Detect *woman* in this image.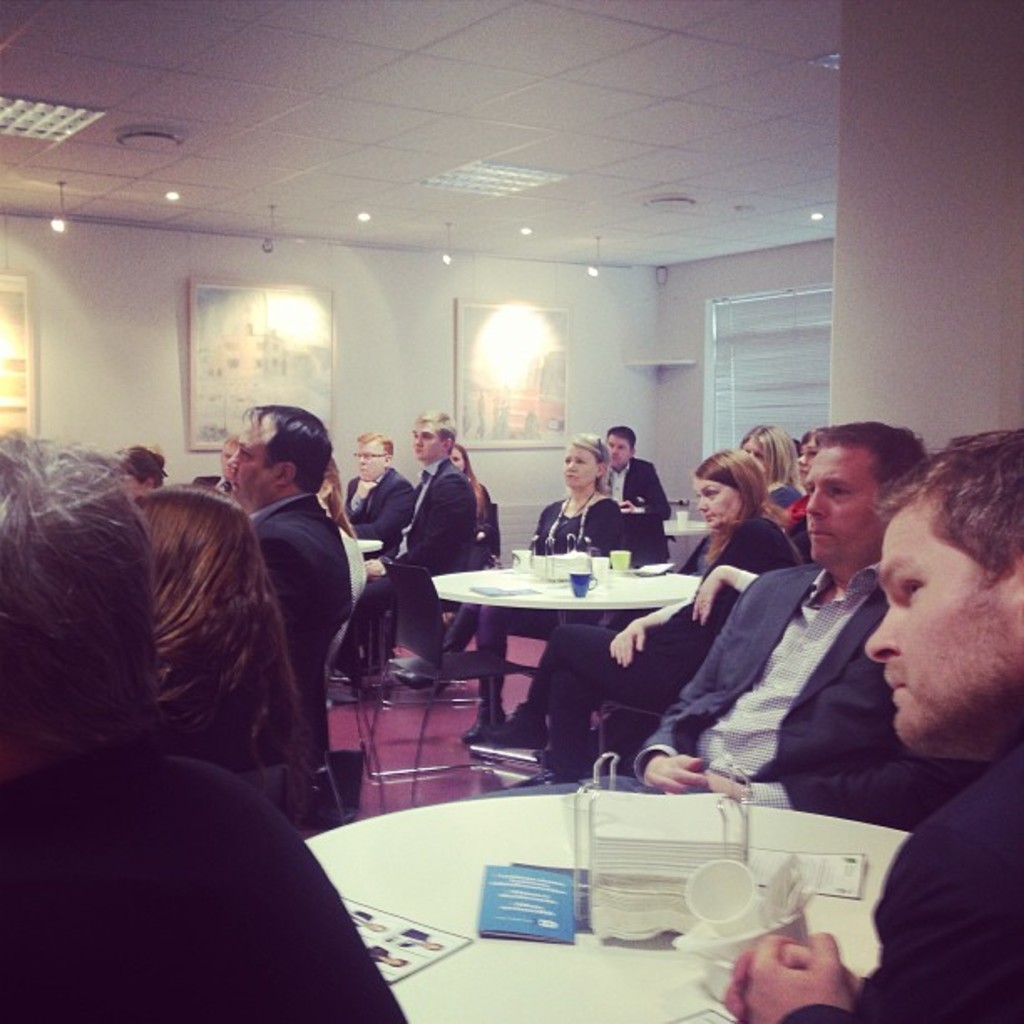
Detection: <region>472, 443, 813, 793</region>.
